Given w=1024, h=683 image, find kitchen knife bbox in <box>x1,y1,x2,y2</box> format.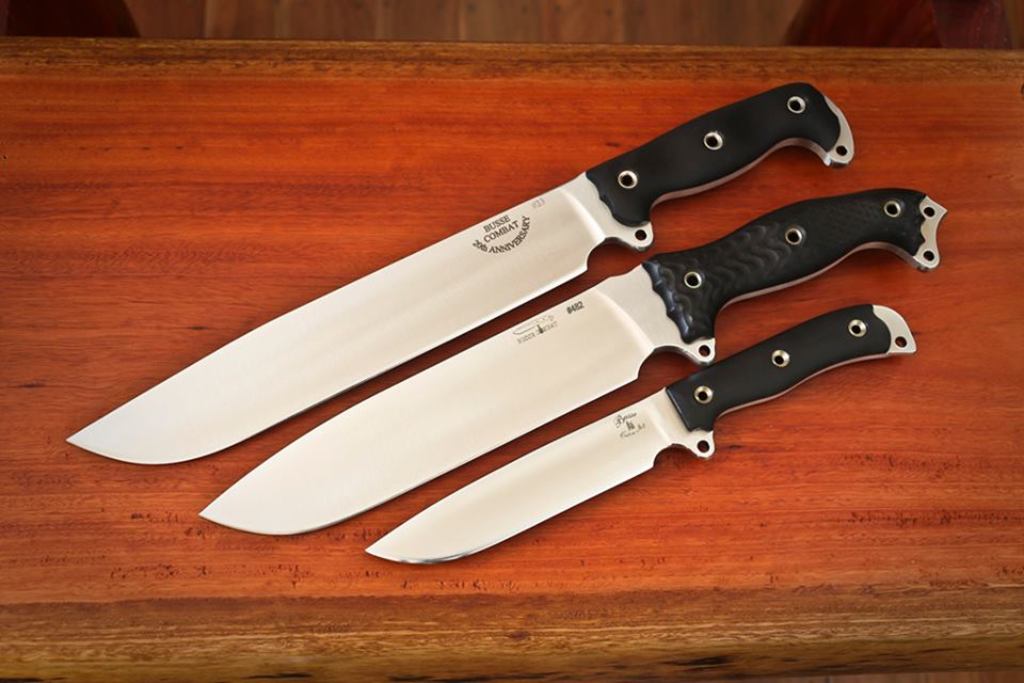
<box>199,187,946,539</box>.
